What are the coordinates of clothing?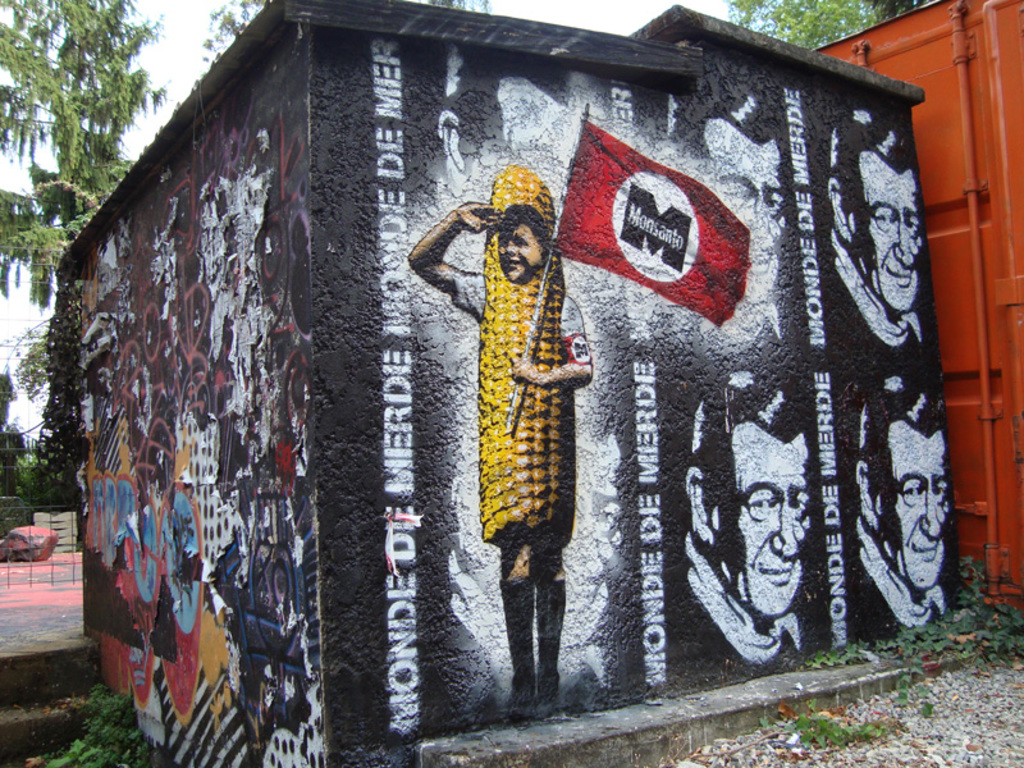
region(684, 517, 810, 685).
